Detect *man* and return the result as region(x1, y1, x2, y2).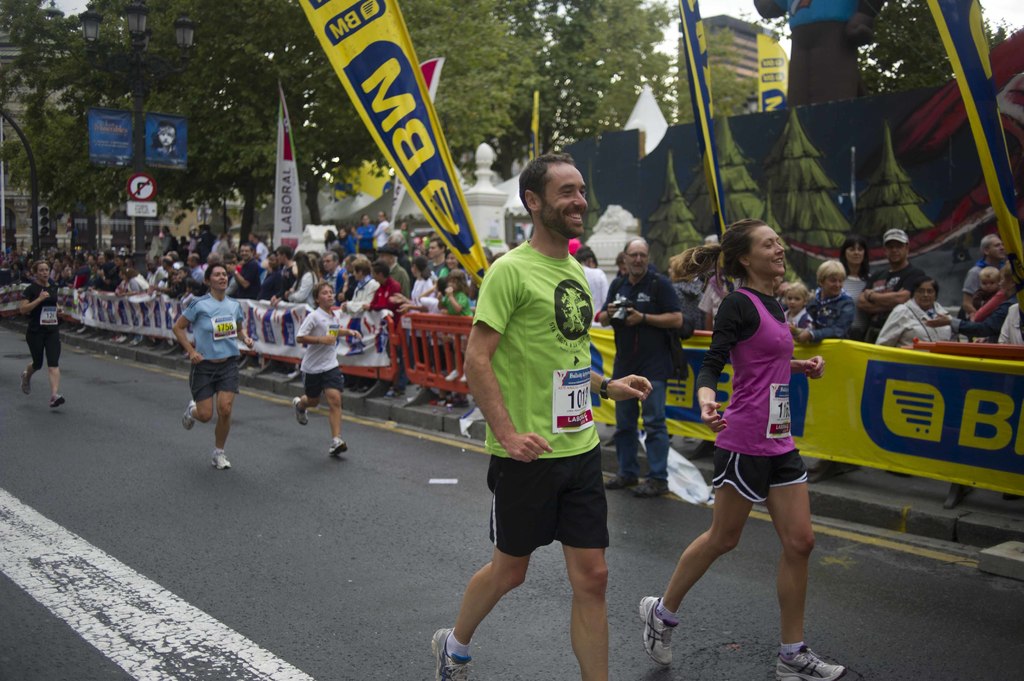
region(961, 230, 1005, 318).
